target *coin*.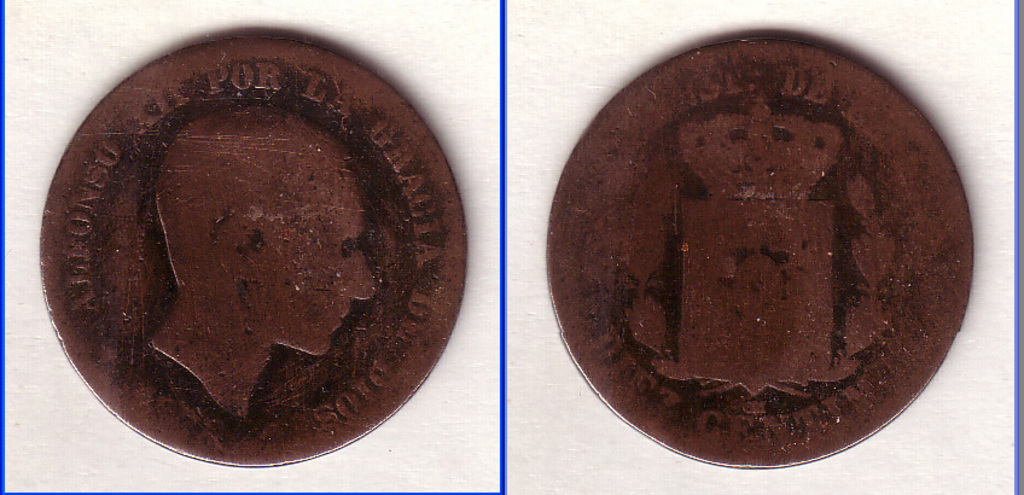
Target region: Rect(553, 25, 973, 466).
